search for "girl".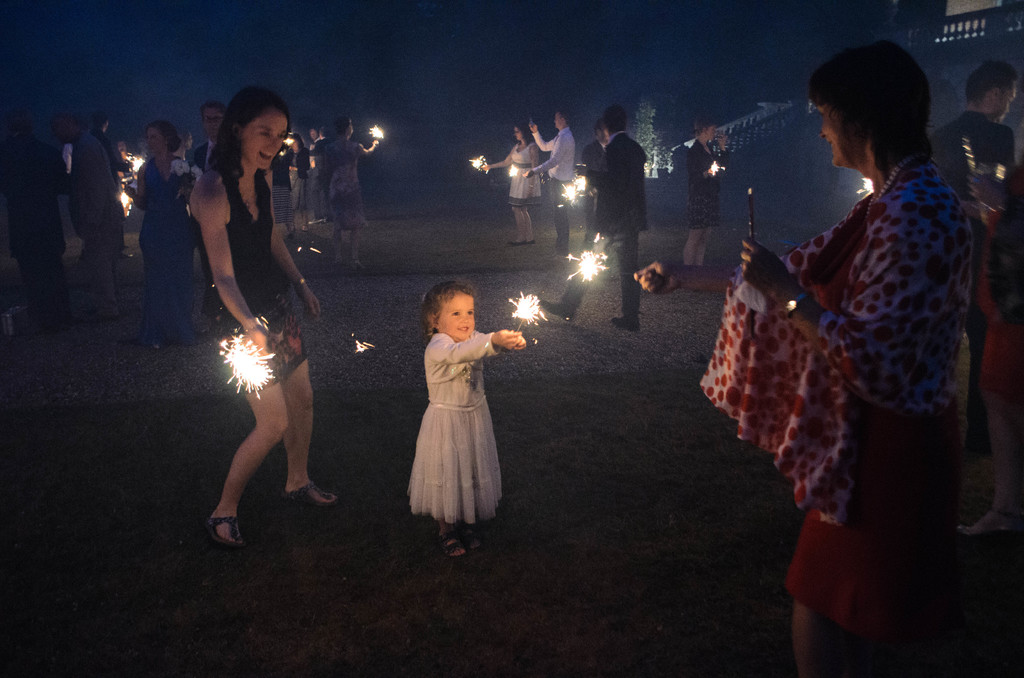
Found at 483/122/543/246.
